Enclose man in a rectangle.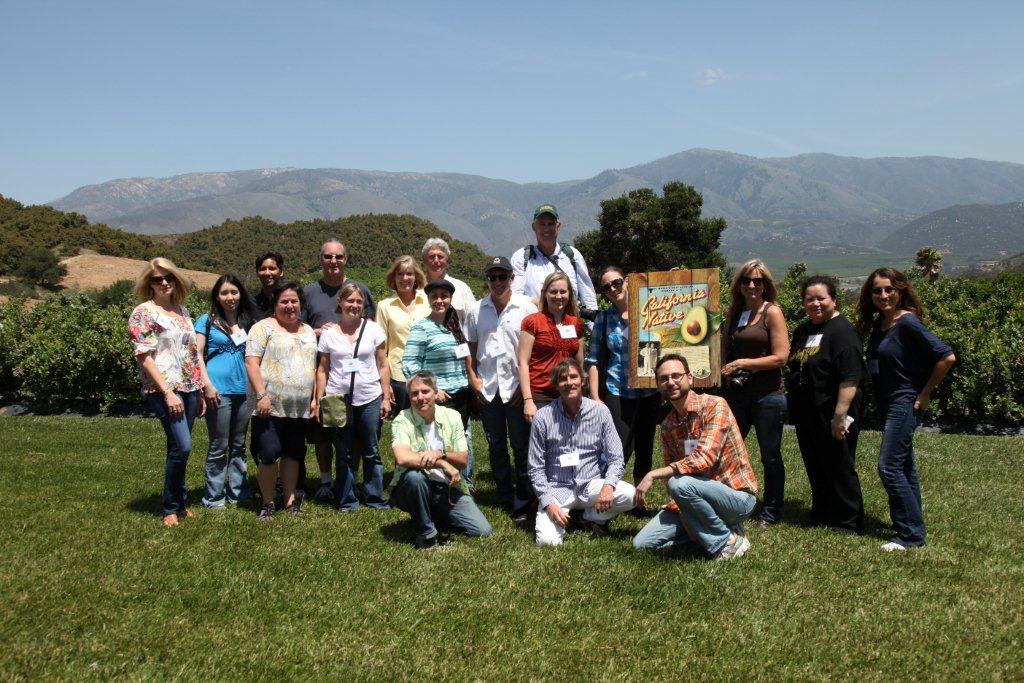
<region>247, 253, 290, 485</region>.
